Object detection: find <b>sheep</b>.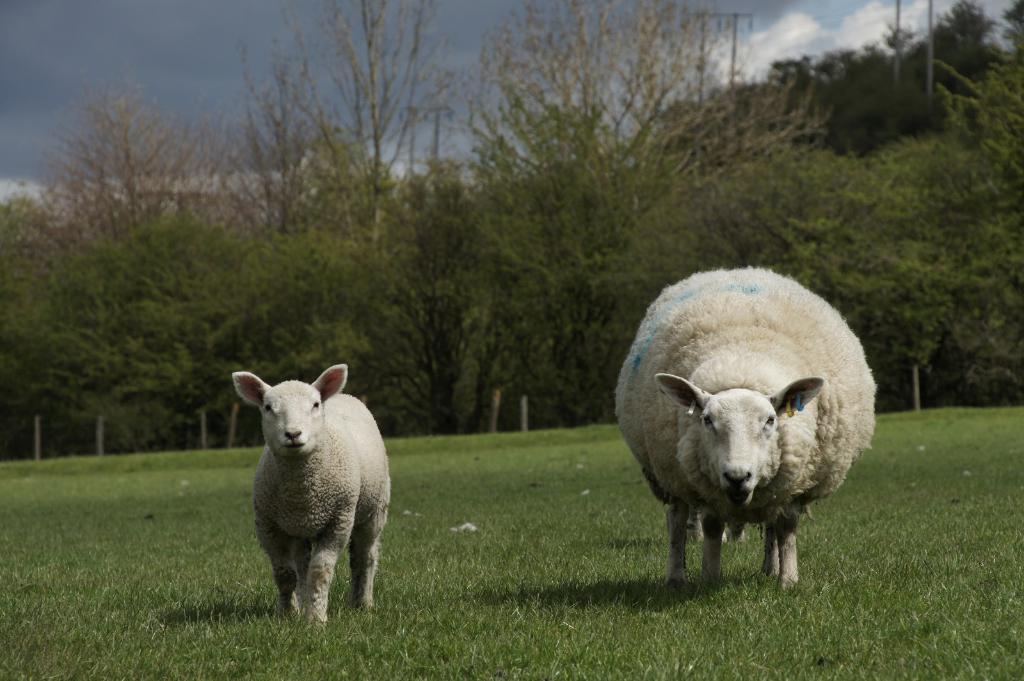
locate(615, 279, 867, 595).
